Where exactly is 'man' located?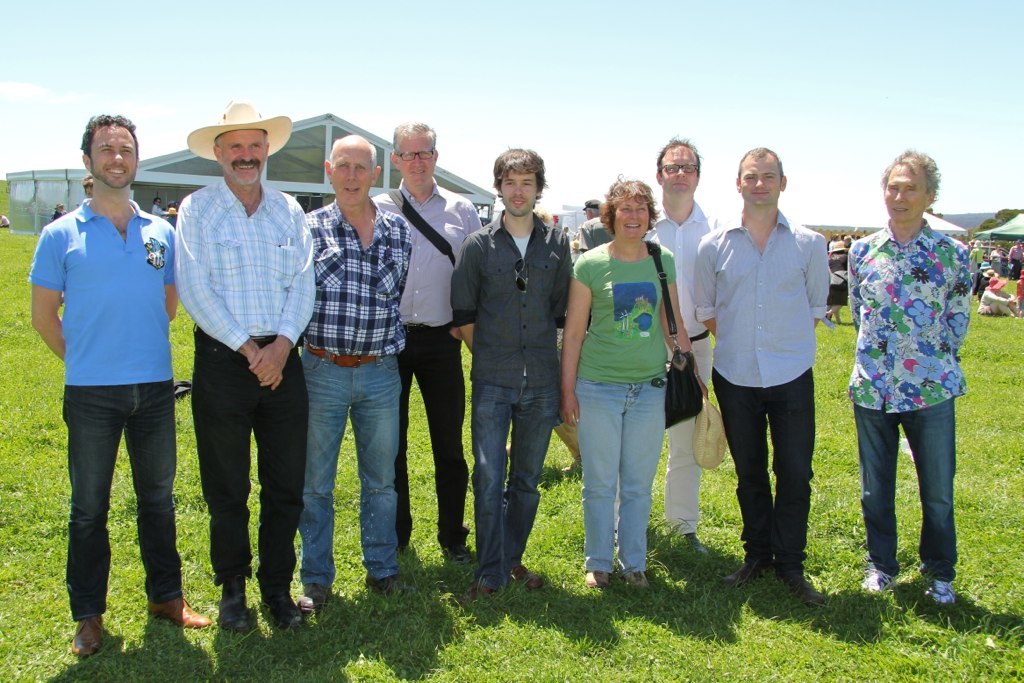
Its bounding box is pyautogui.locateOnScreen(370, 120, 481, 564).
